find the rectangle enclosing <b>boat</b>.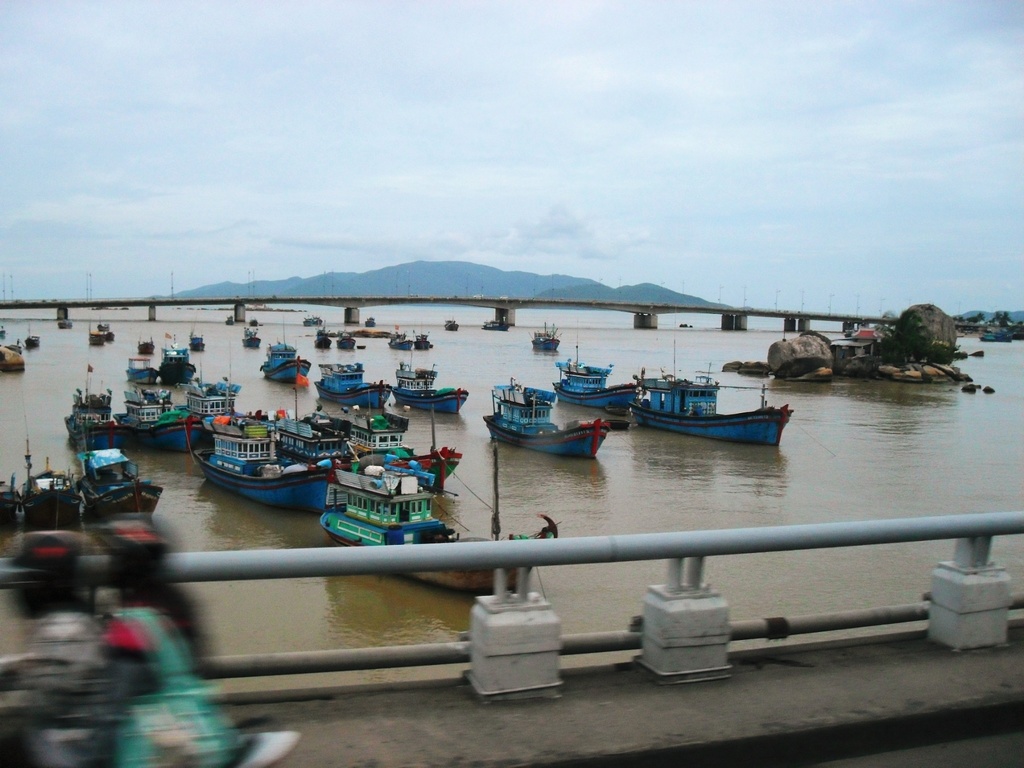
0,339,28,367.
